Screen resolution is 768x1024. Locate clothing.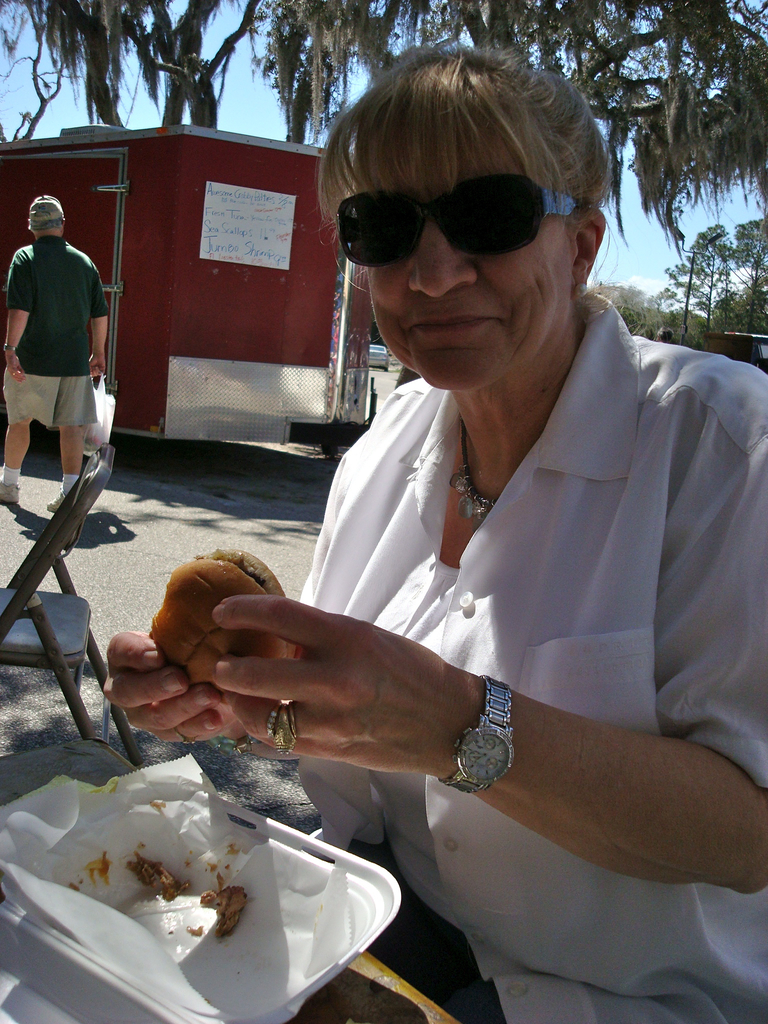
6:225:107:420.
